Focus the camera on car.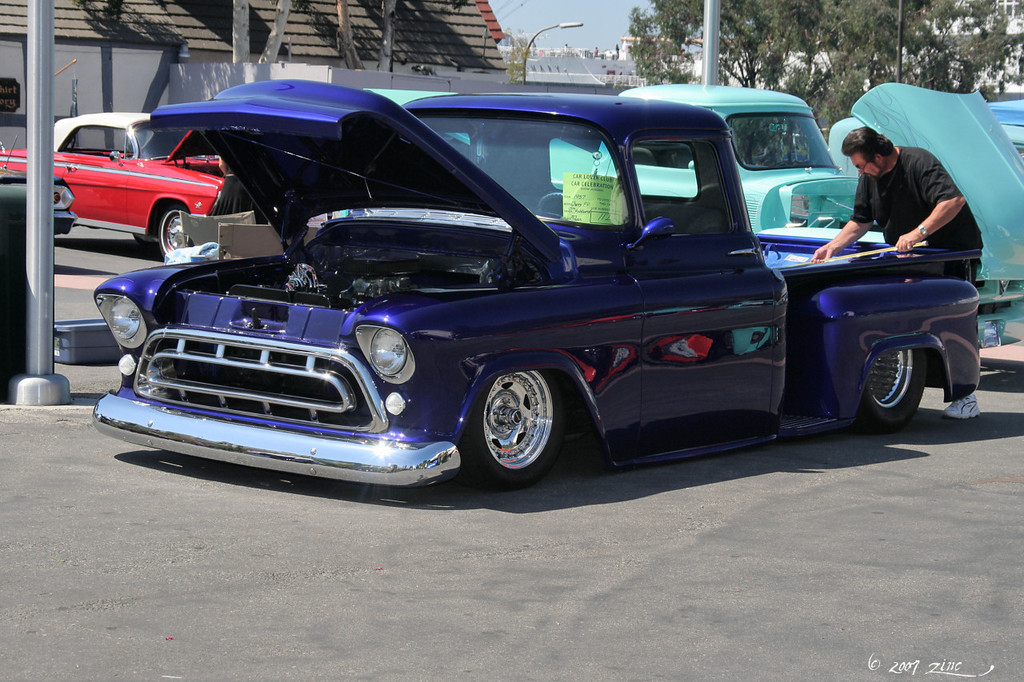
Focus region: {"x1": 77, "y1": 92, "x2": 983, "y2": 507}.
